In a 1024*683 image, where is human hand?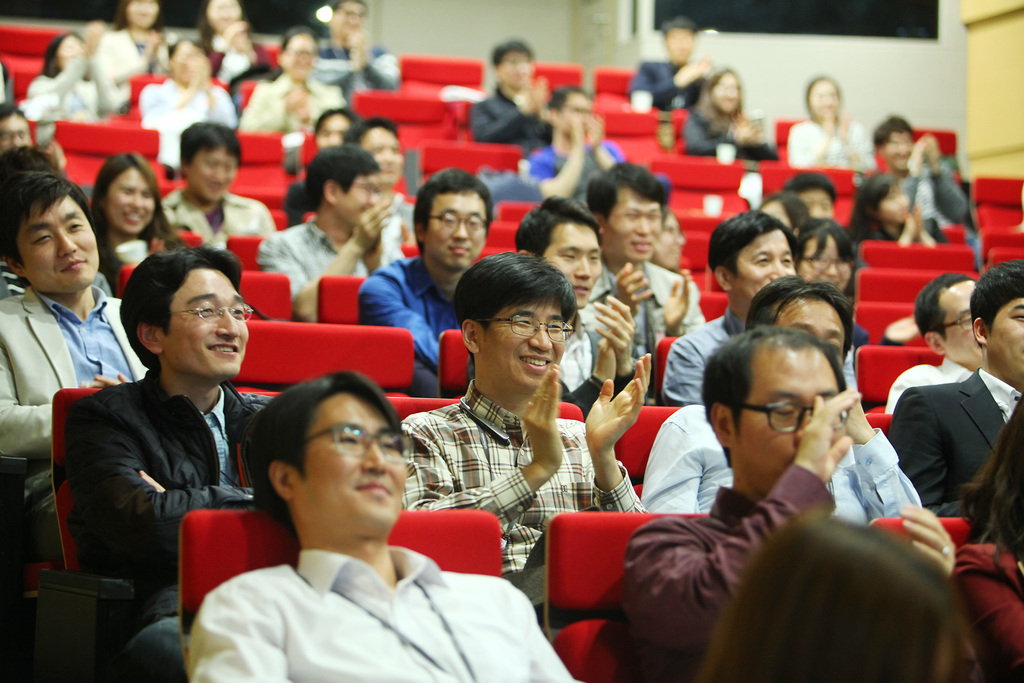
bbox(900, 206, 914, 238).
